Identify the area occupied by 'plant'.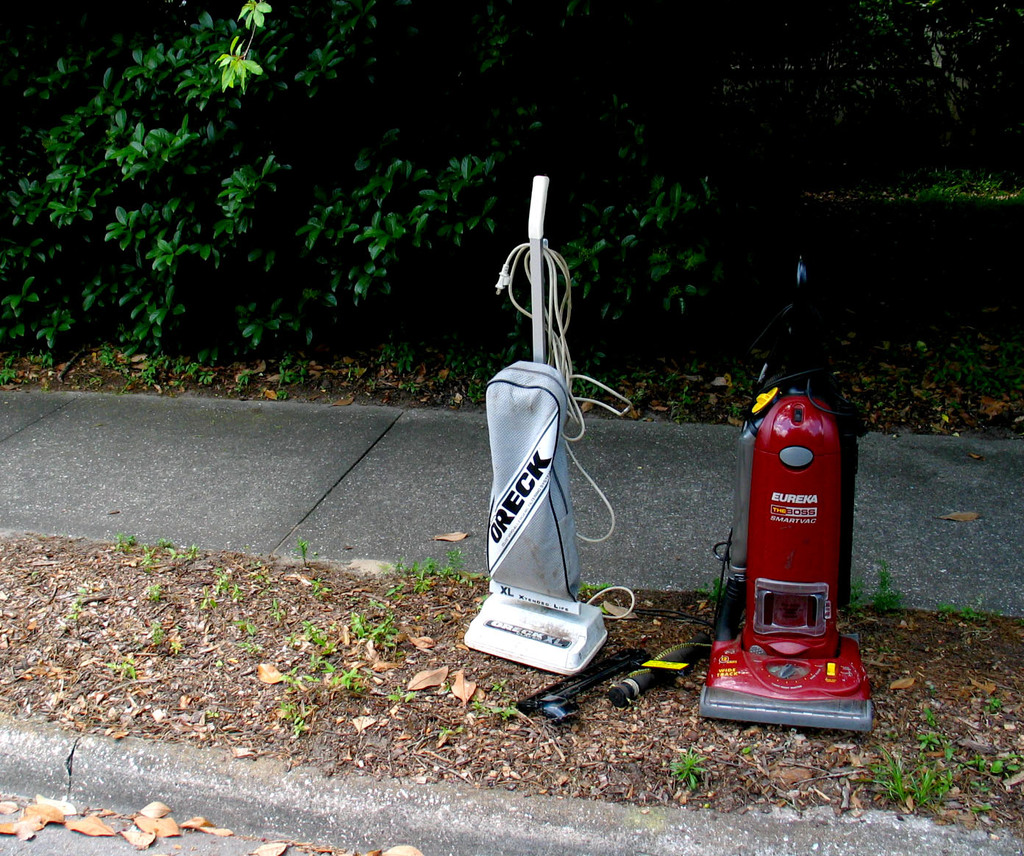
Area: detection(847, 557, 903, 614).
